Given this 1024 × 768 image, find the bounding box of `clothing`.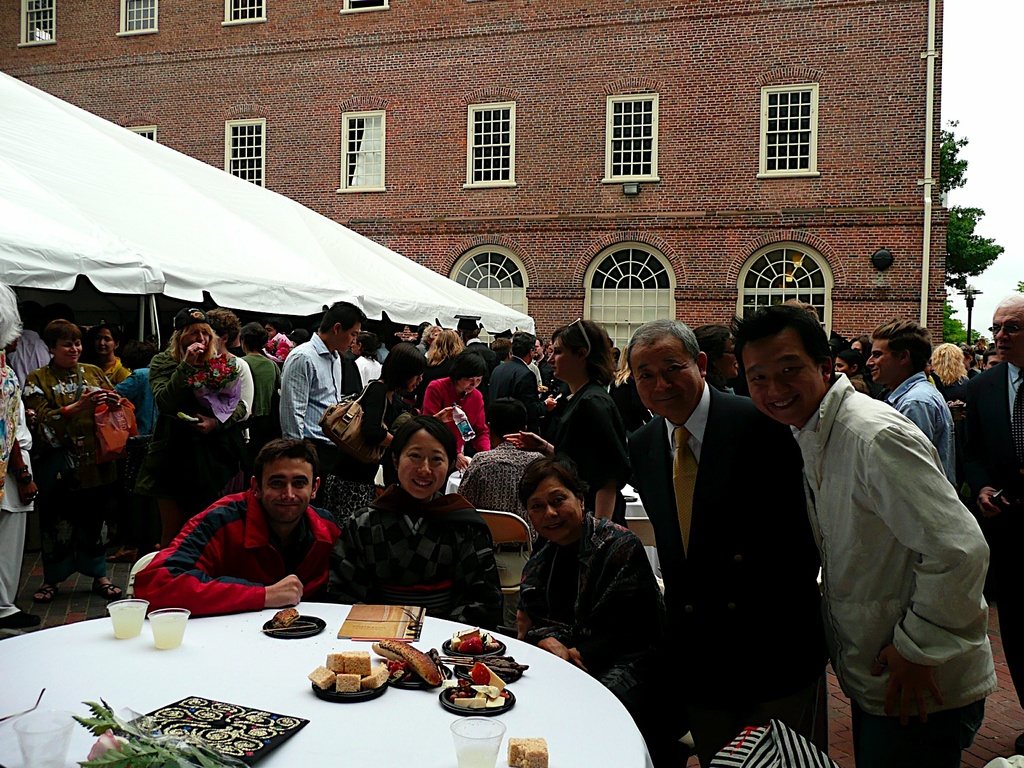
[x1=136, y1=343, x2=234, y2=549].
